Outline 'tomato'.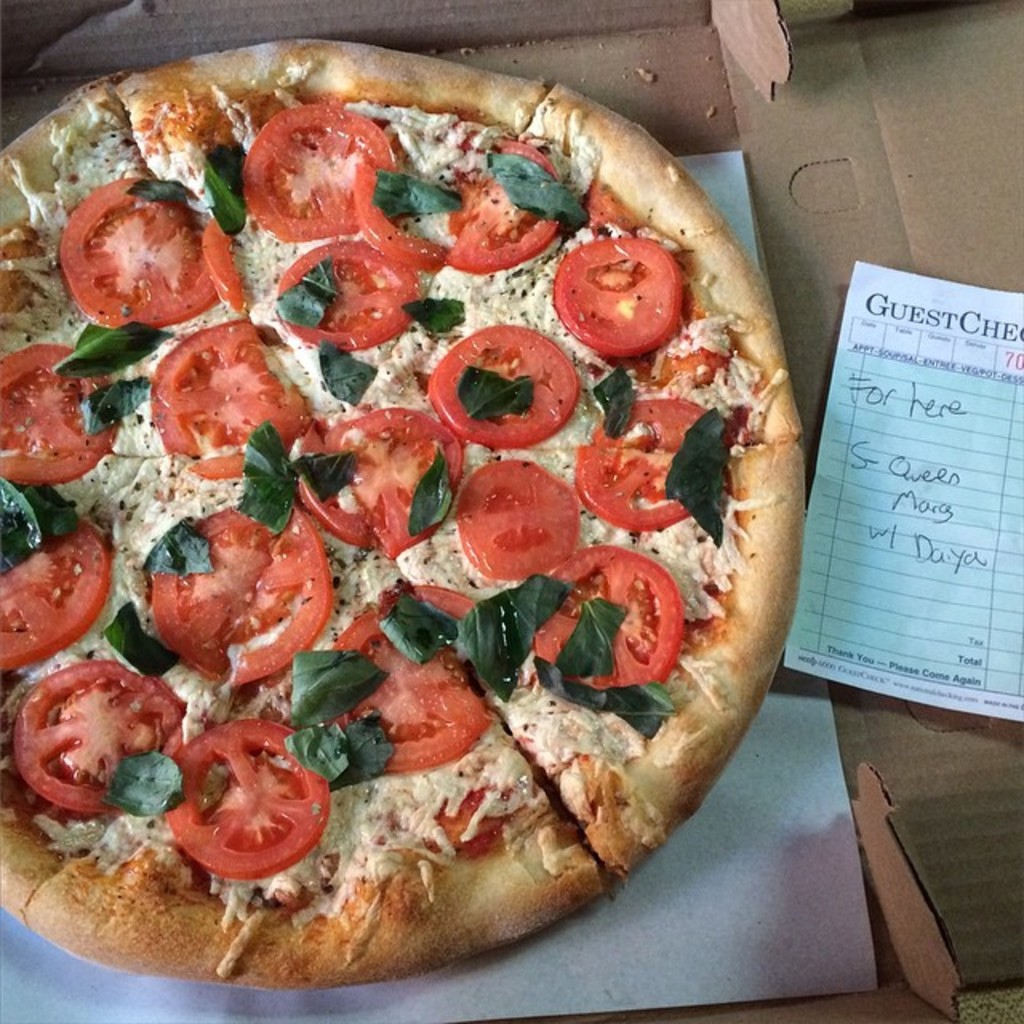
Outline: pyautogui.locateOnScreen(166, 749, 323, 885).
